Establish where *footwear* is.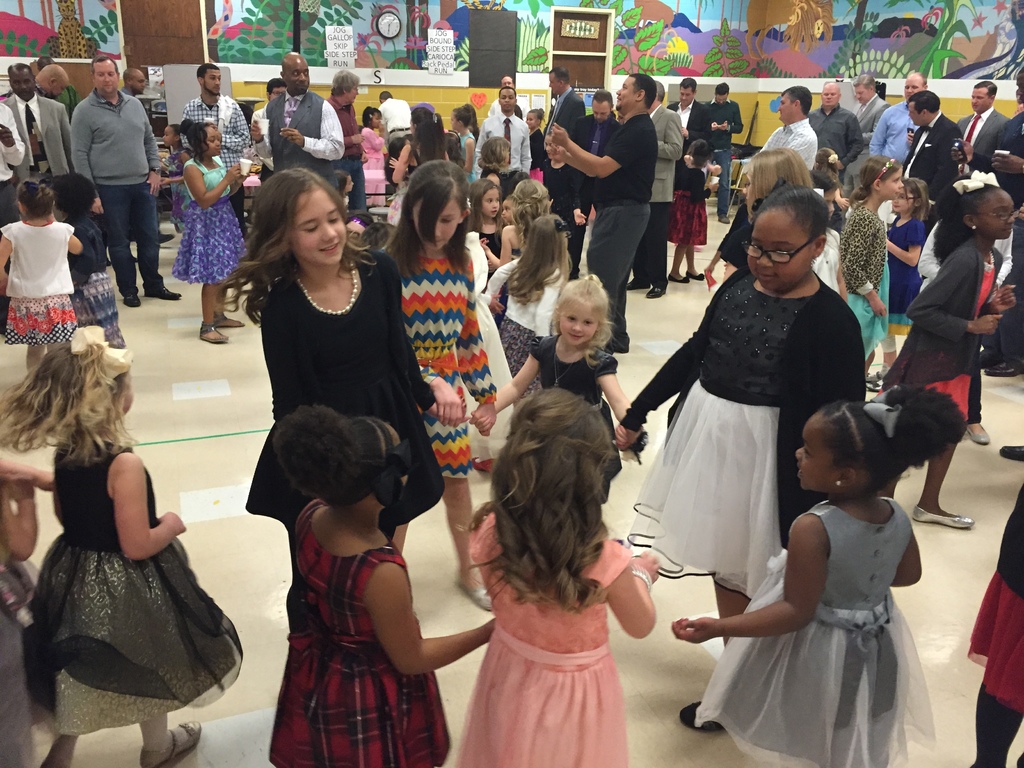
Established at l=966, t=419, r=991, b=447.
